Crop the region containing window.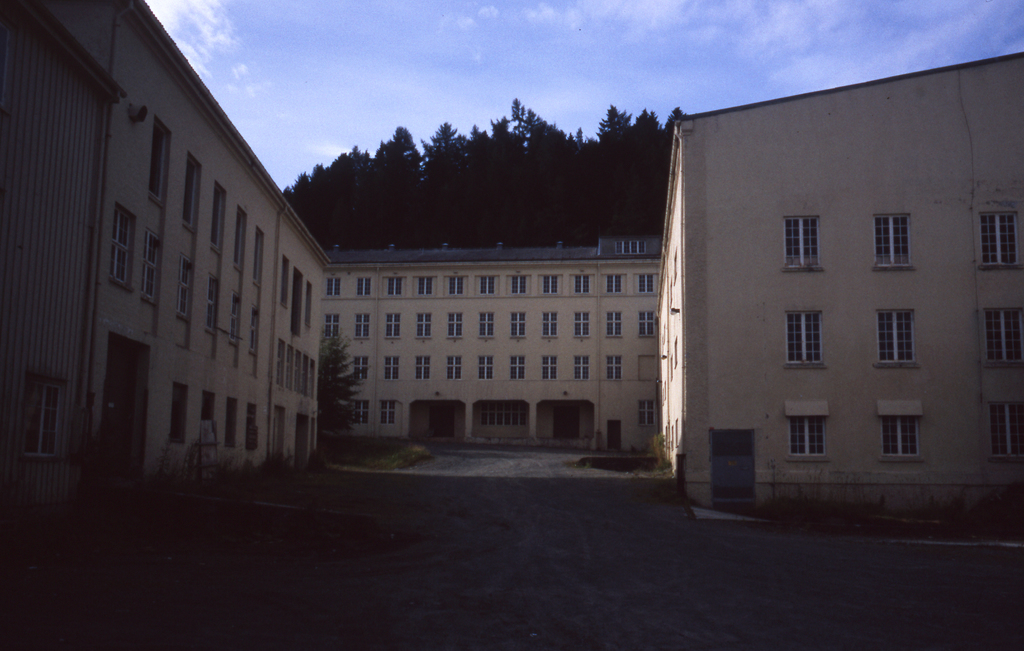
Crop region: x1=540 y1=310 x2=556 y2=335.
